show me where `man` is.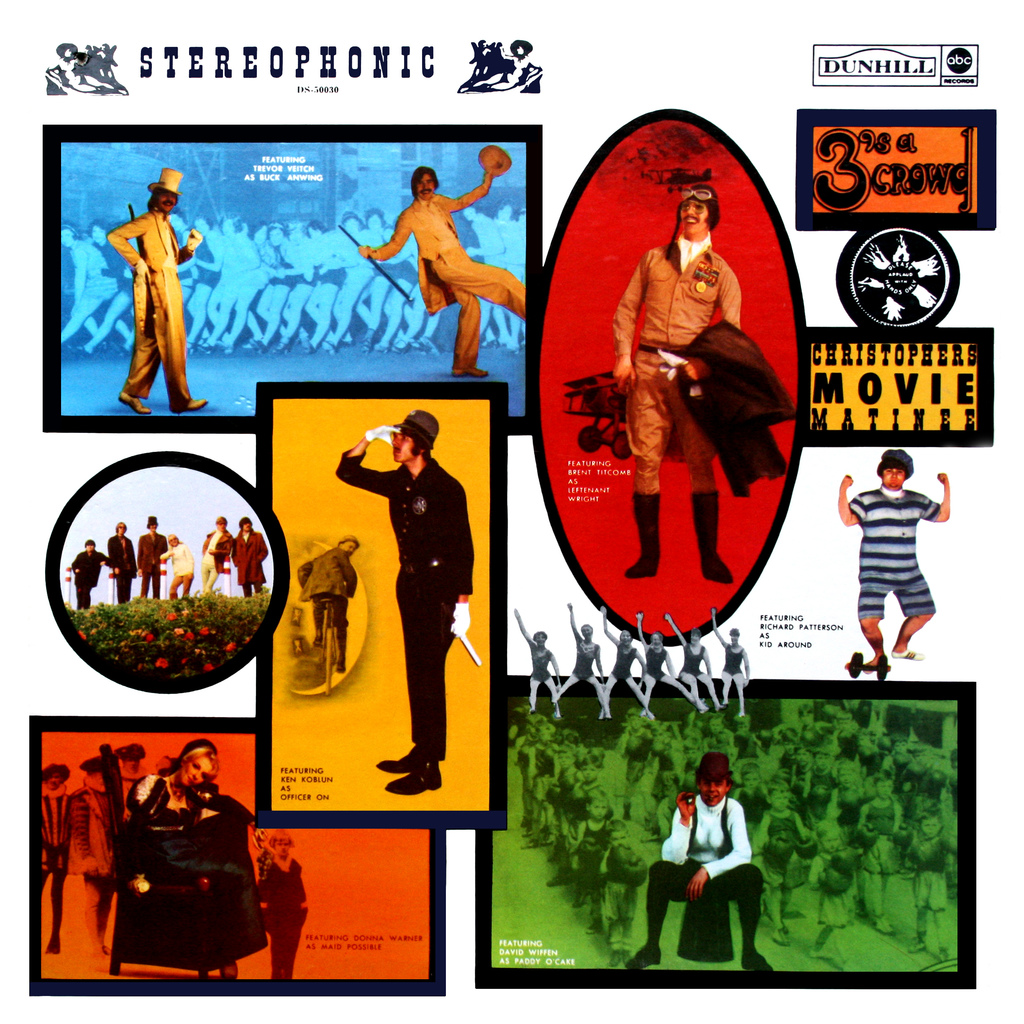
`man` is at 104, 168, 207, 417.
